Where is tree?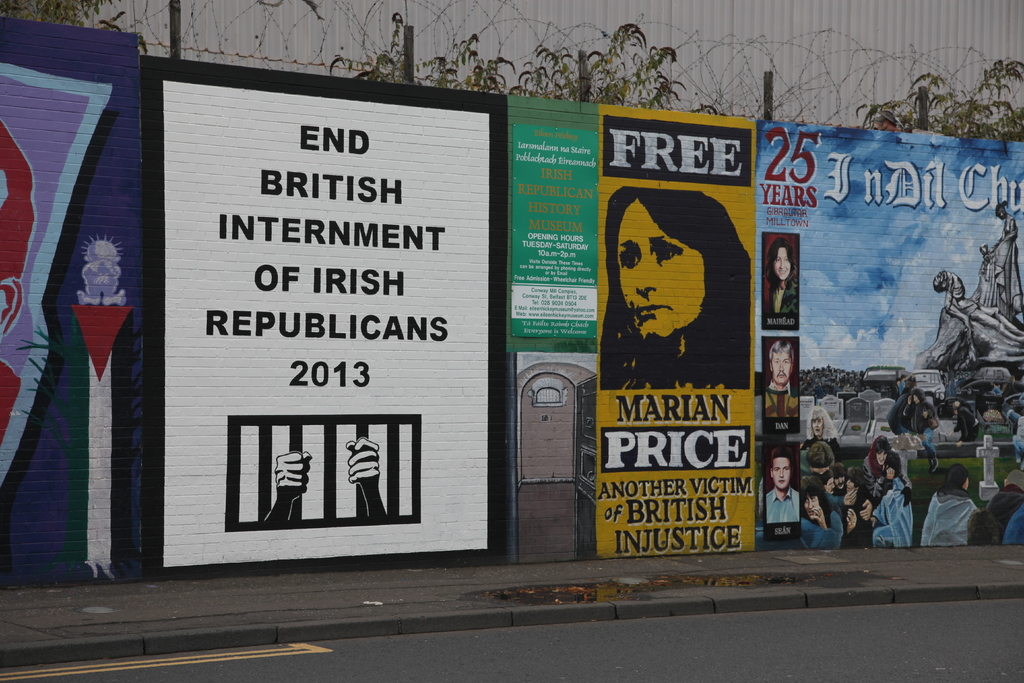
(329,22,726,120).
